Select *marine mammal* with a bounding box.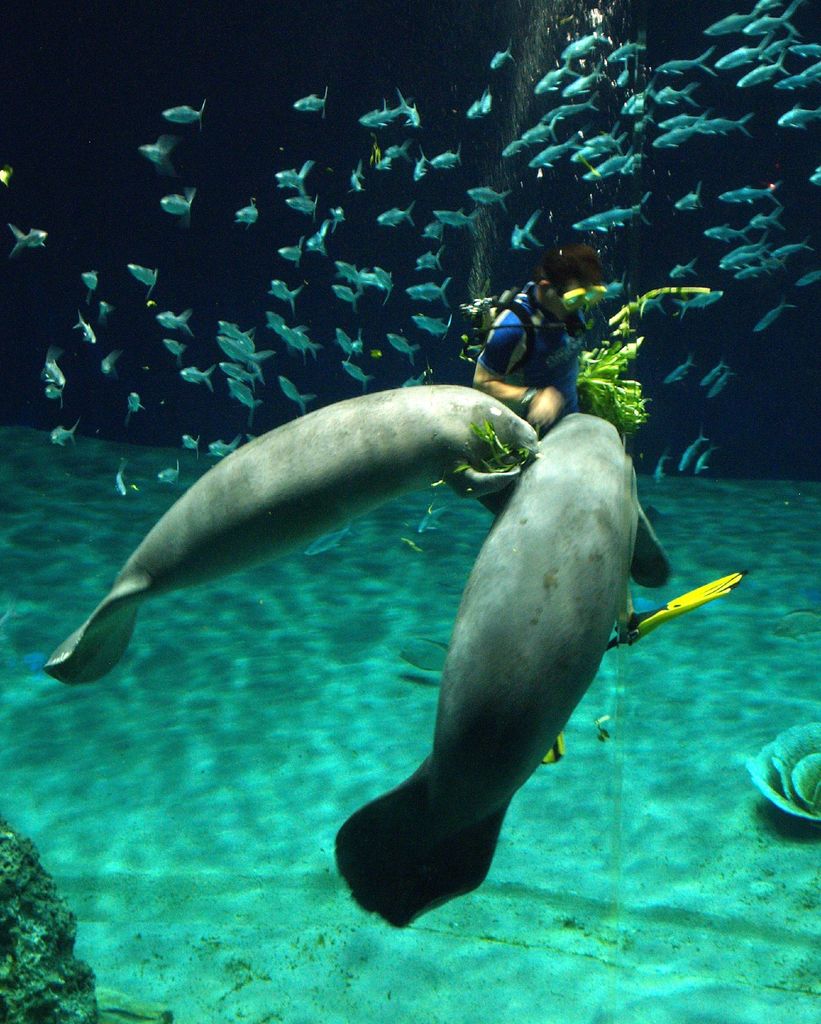
[329,406,676,929].
